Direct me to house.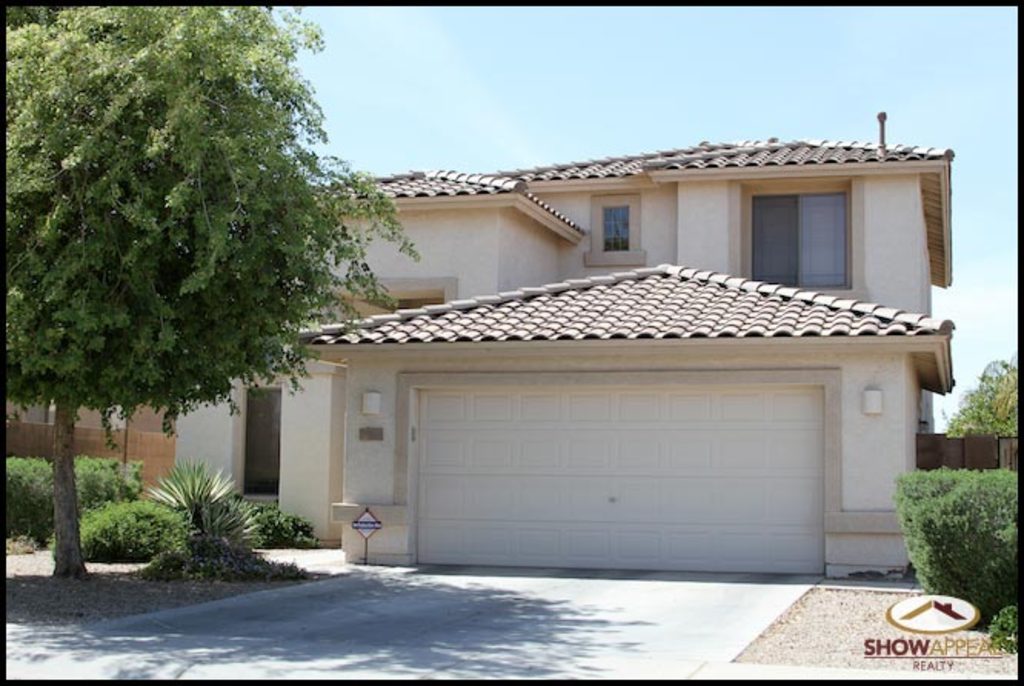
Direction: region(174, 123, 958, 583).
